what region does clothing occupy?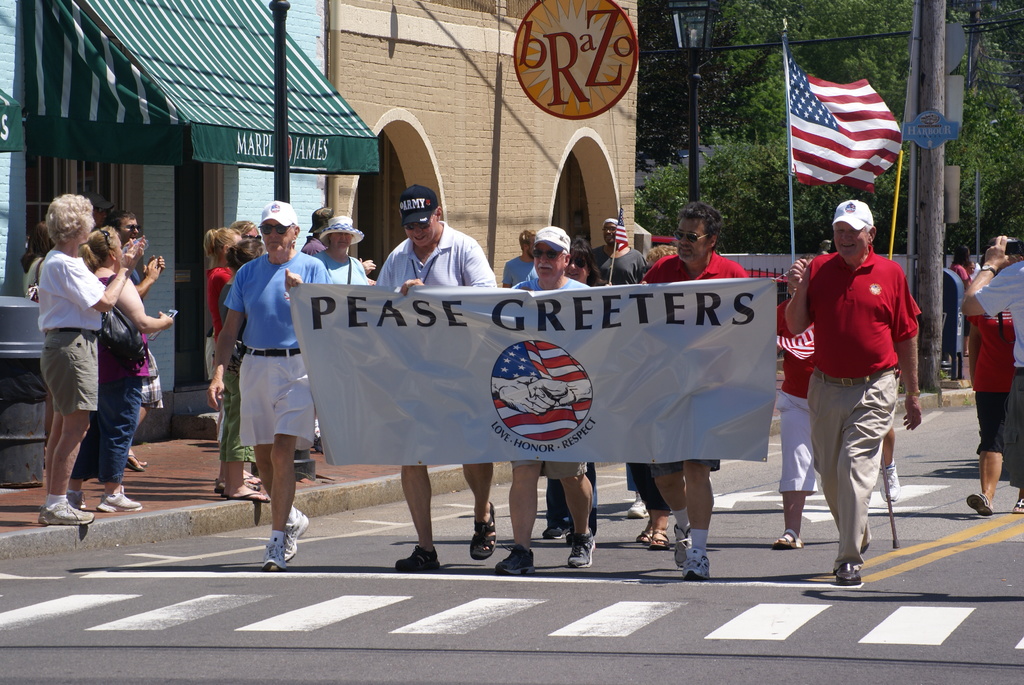
311,253,371,290.
